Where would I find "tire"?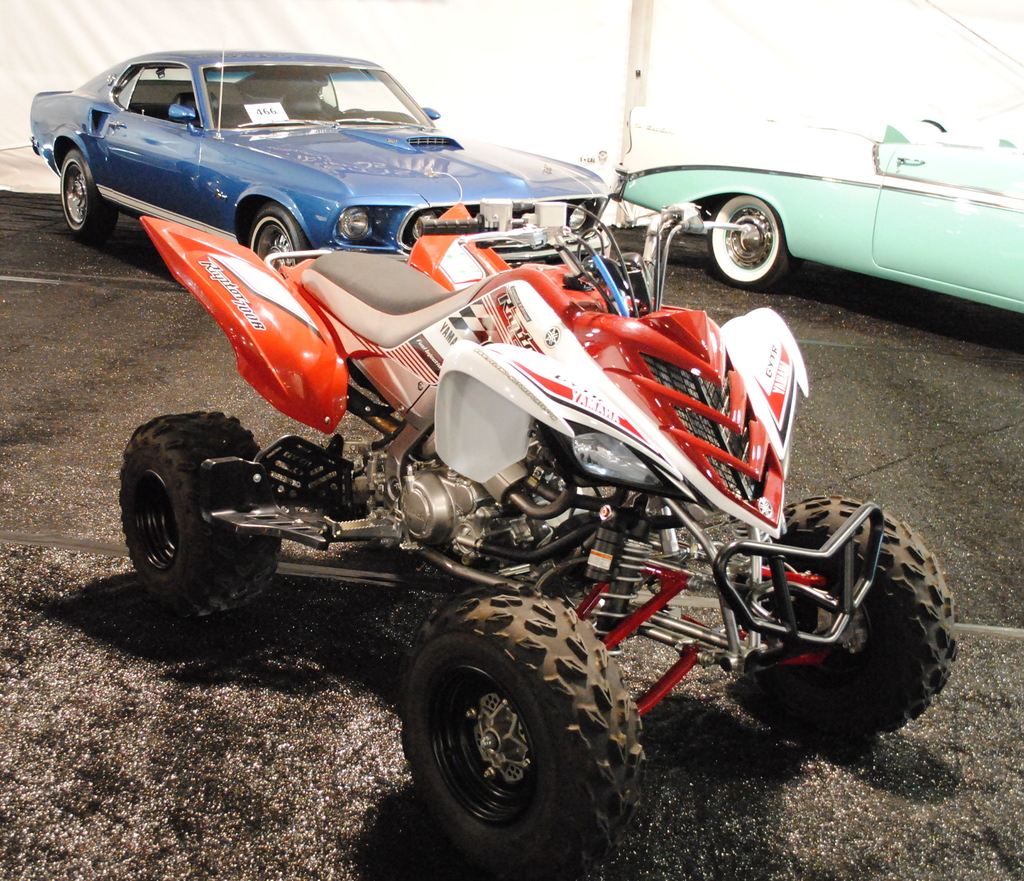
At <bbox>60, 148, 120, 244</bbox>.
